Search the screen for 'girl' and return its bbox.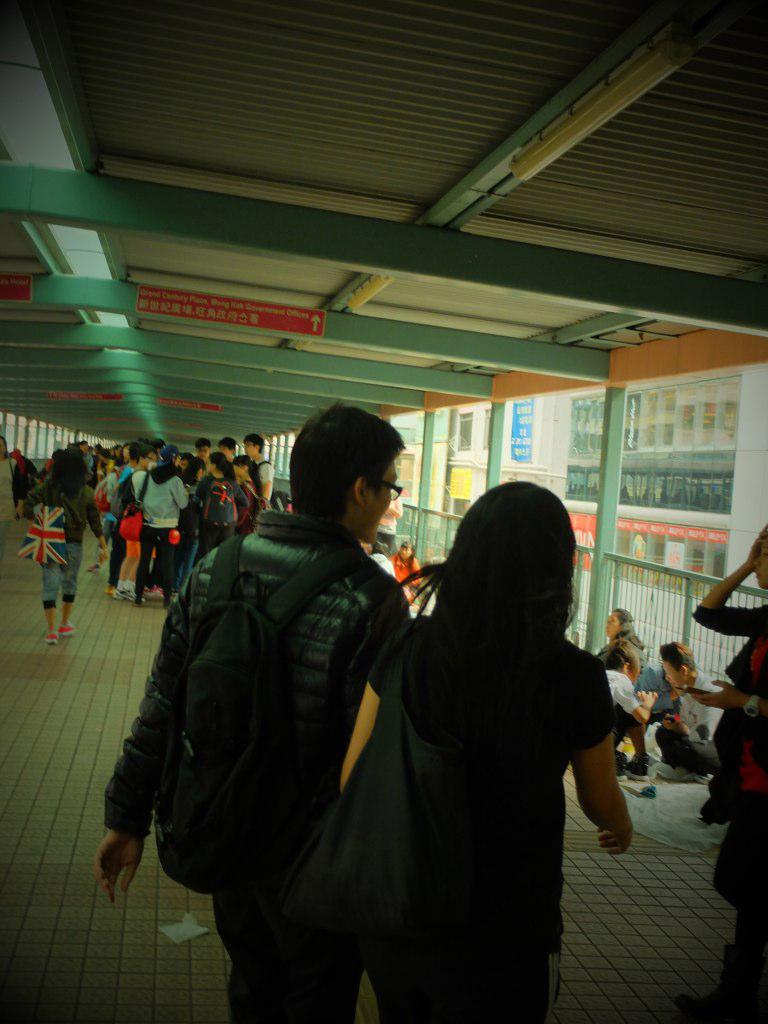
Found: <region>674, 522, 767, 1023</region>.
